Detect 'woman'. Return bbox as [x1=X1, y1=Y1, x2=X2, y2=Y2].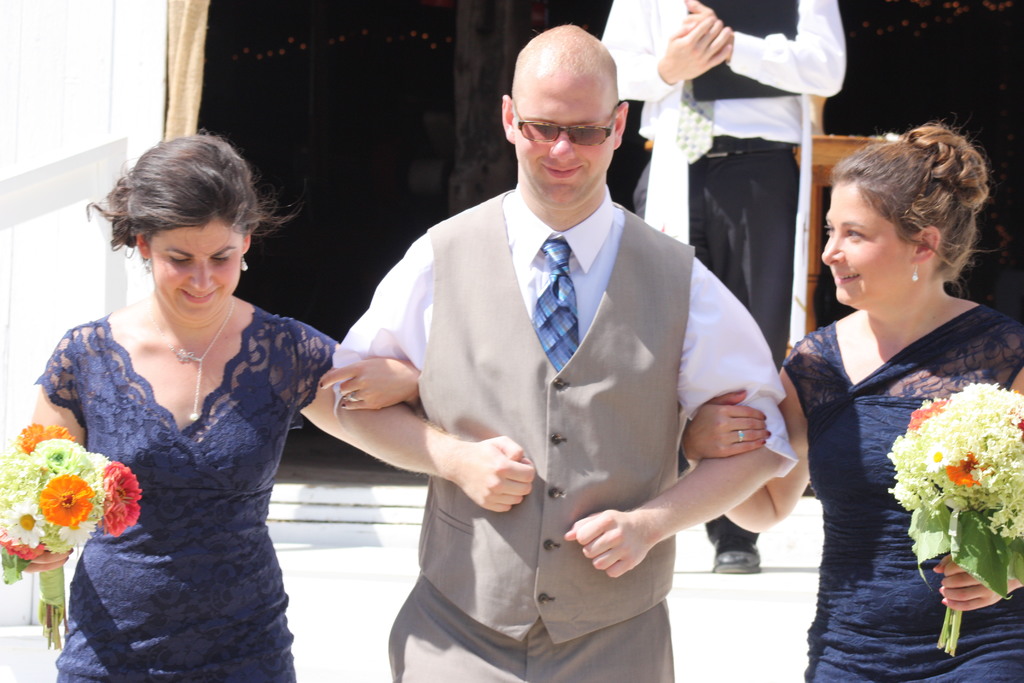
[x1=22, y1=124, x2=425, y2=682].
